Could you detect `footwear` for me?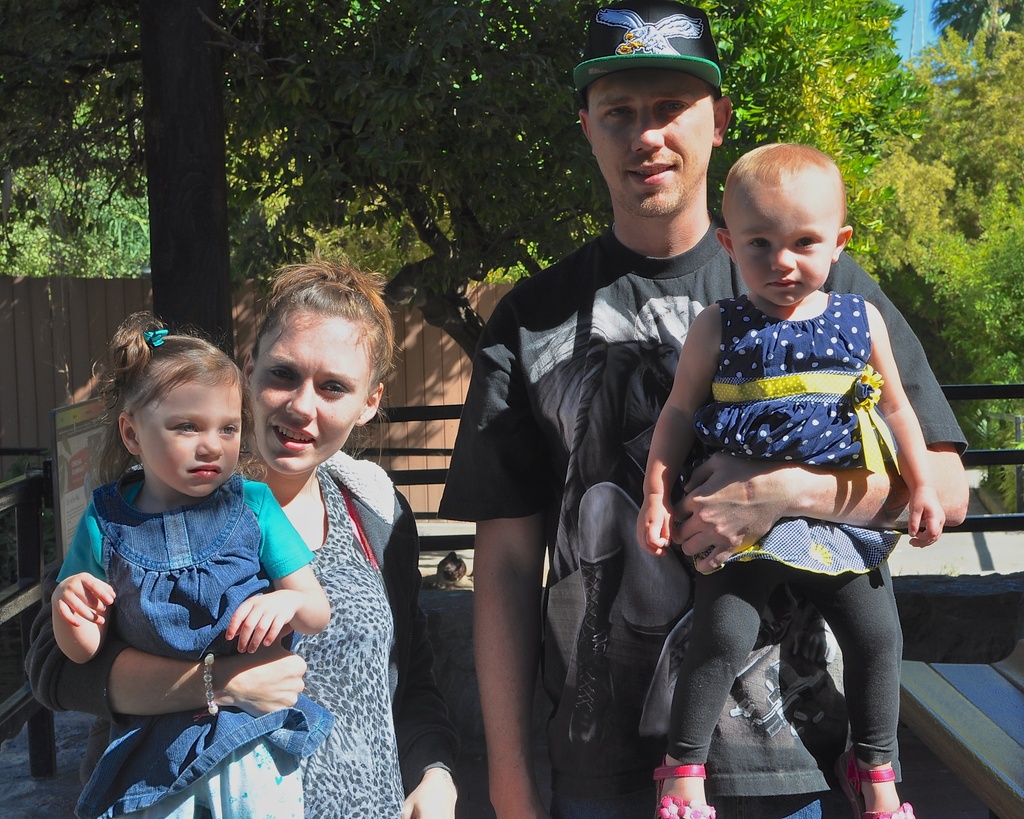
Detection result: pyautogui.locateOnScreen(824, 731, 914, 818).
